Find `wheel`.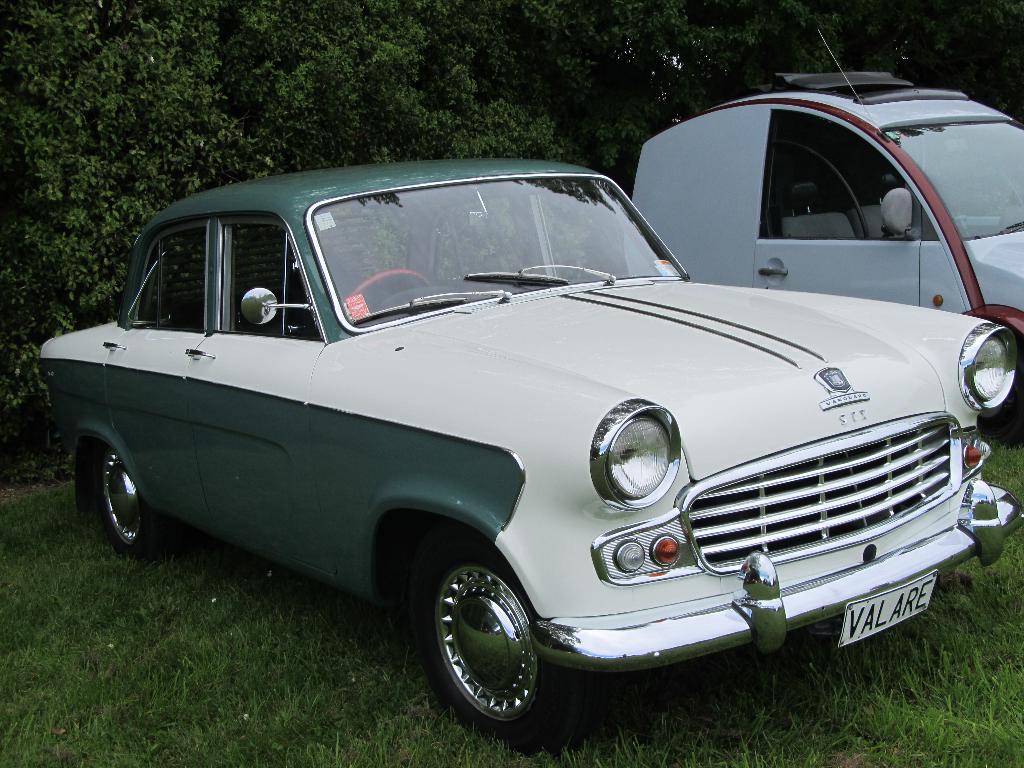
415:553:553:728.
